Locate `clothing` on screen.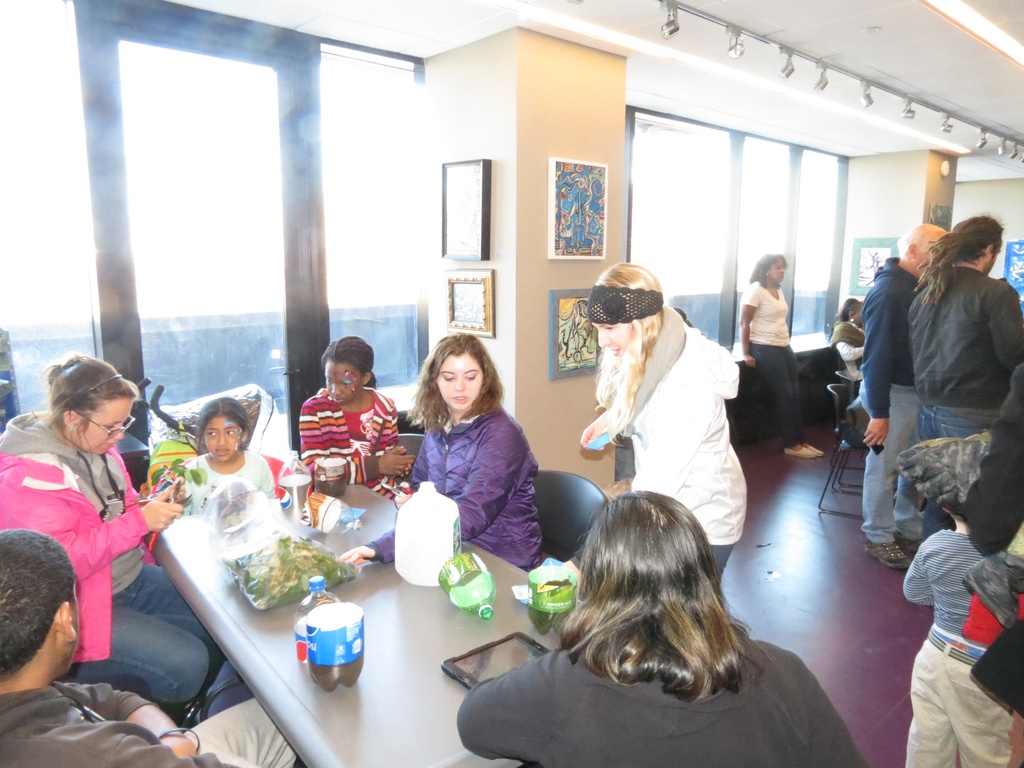
On screen at left=744, top=281, right=808, bottom=447.
